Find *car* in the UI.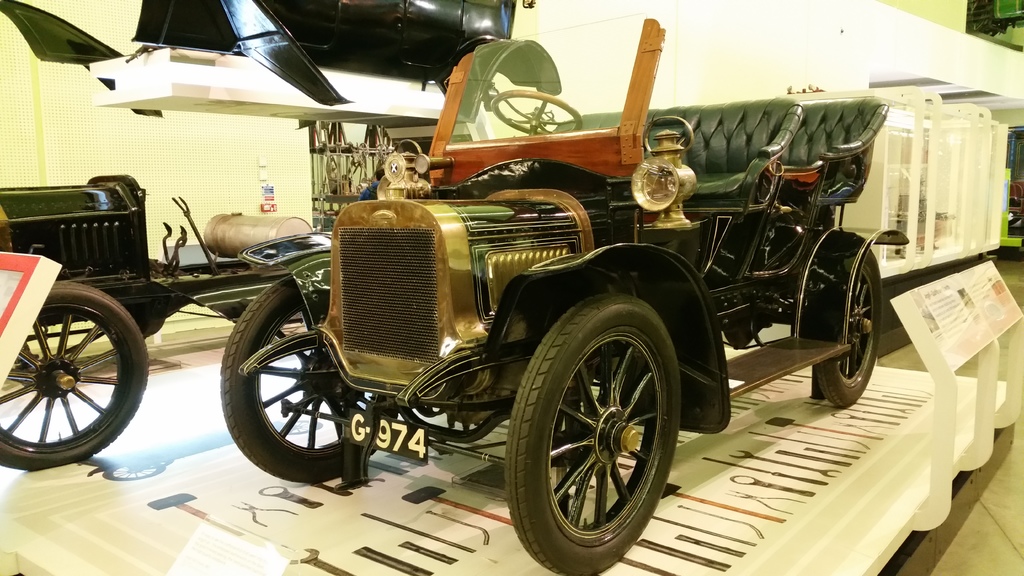
UI element at l=218, t=13, r=922, b=575.
